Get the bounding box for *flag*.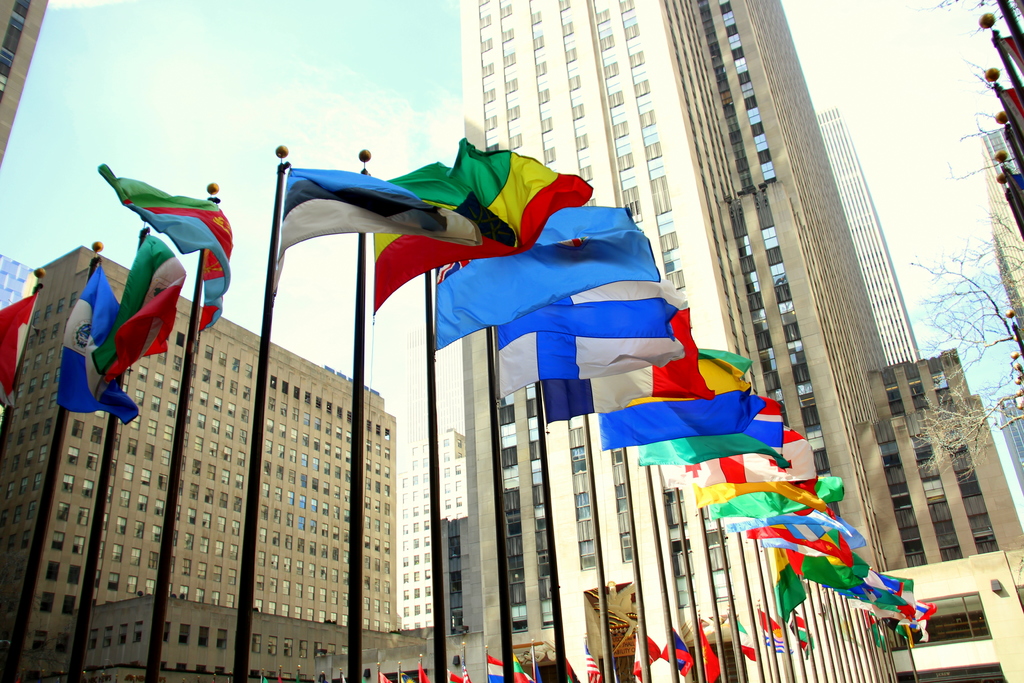
(739, 523, 851, 584).
